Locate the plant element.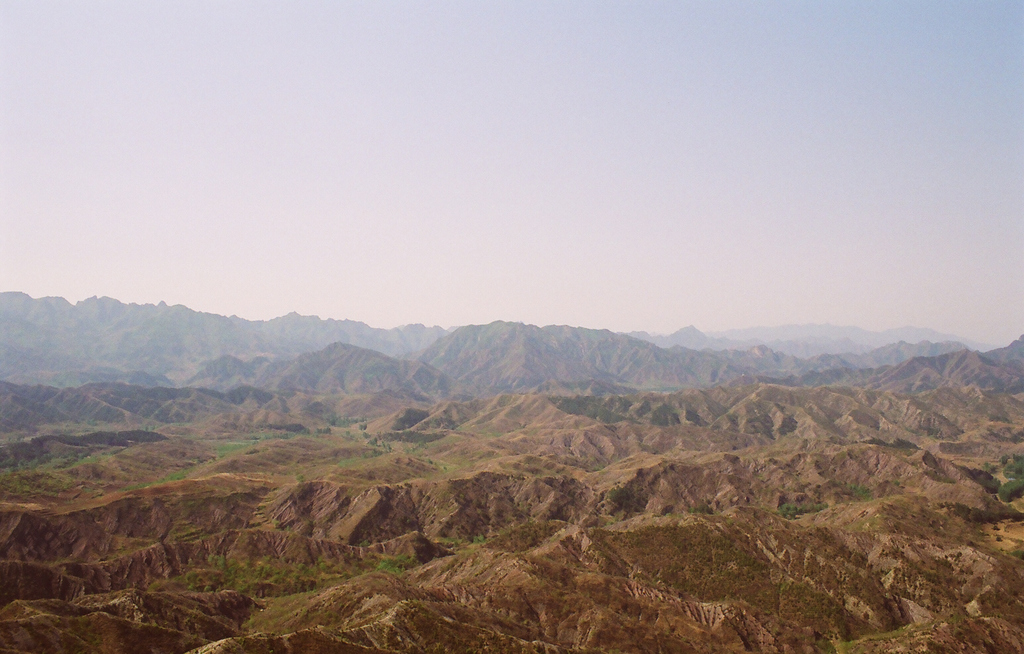
Element bbox: bbox(382, 552, 412, 584).
